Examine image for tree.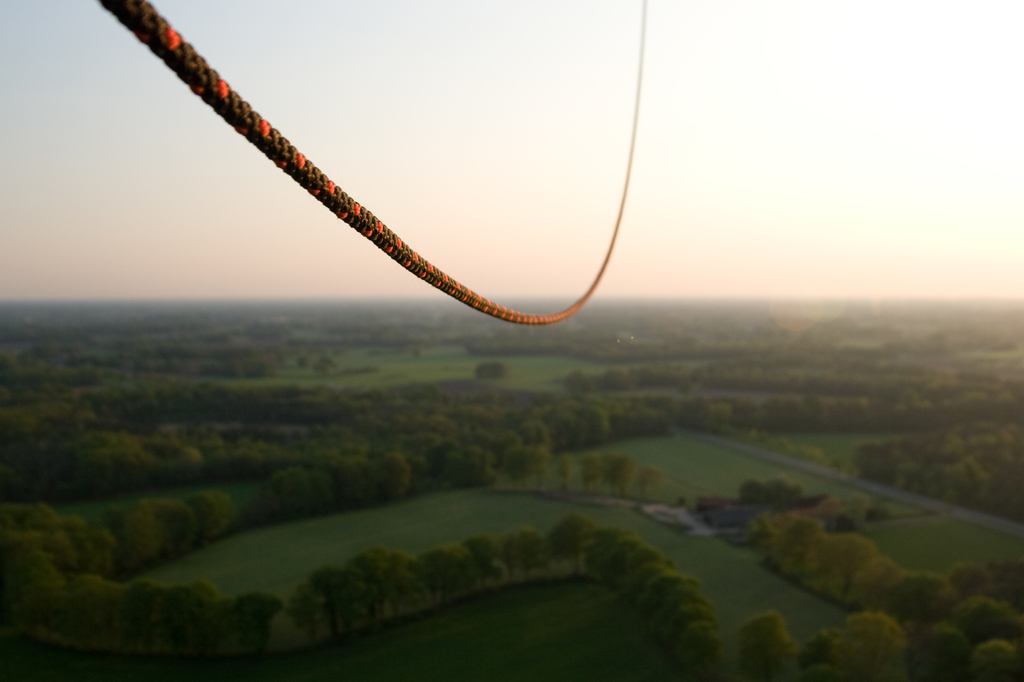
Examination result: pyautogui.locateOnScreen(604, 453, 629, 491).
